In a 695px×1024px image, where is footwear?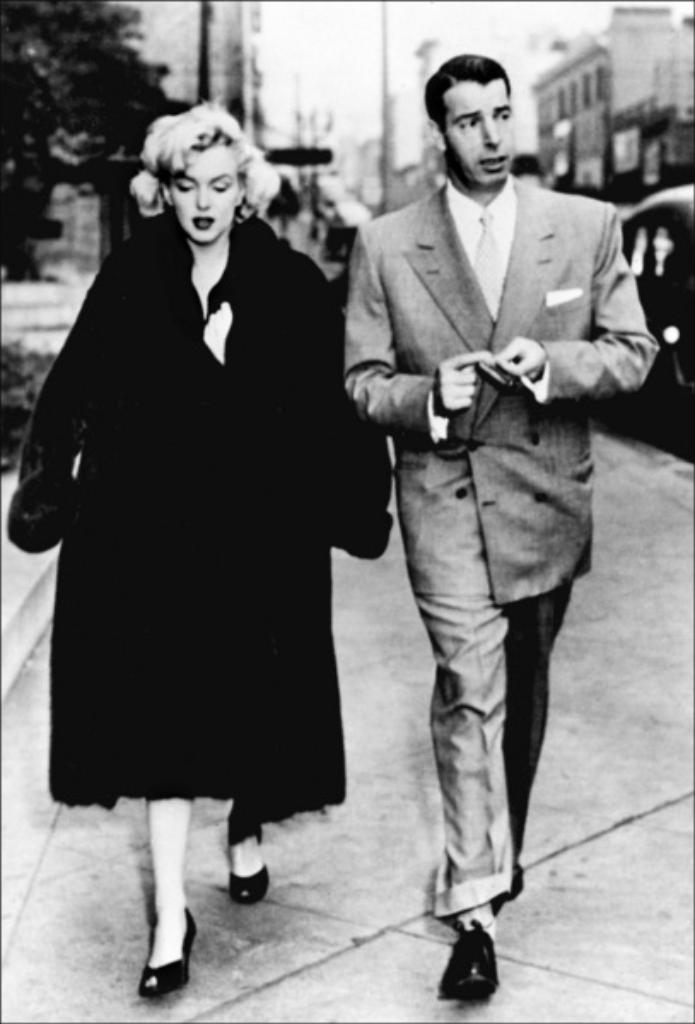
box=[442, 930, 517, 1010].
